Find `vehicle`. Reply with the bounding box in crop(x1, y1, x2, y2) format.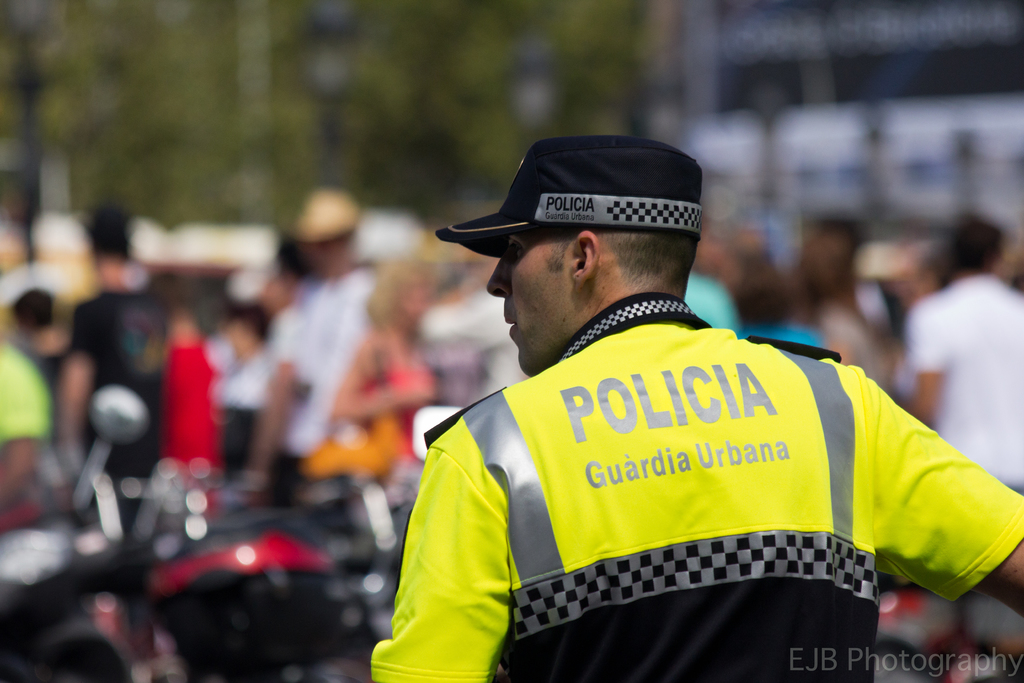
crop(0, 384, 159, 682).
